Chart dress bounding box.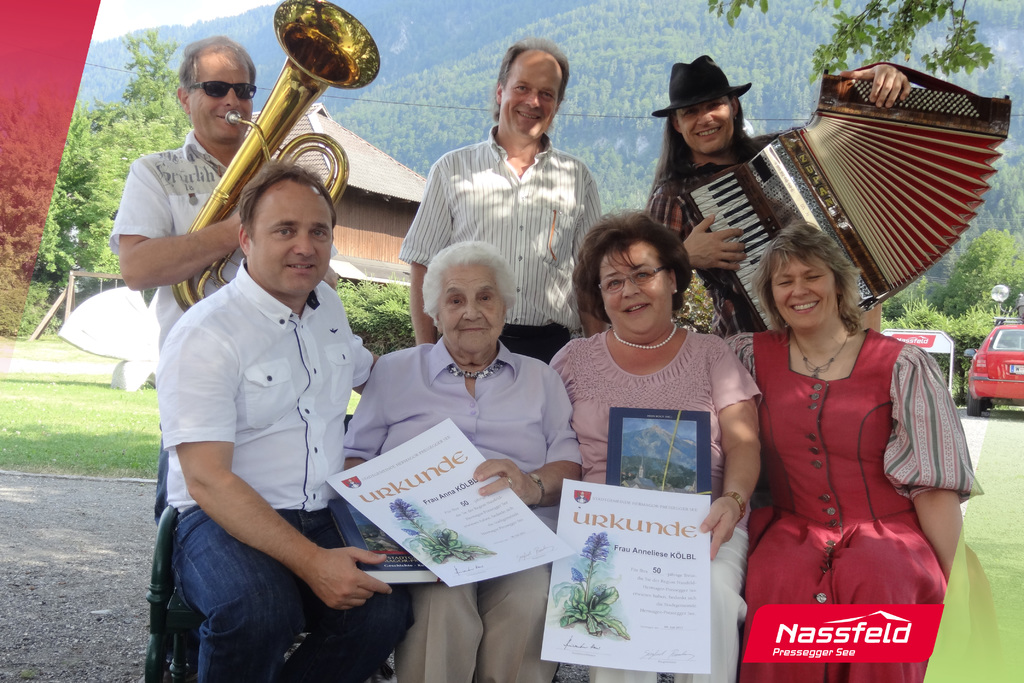
Charted: 748/300/956/655.
